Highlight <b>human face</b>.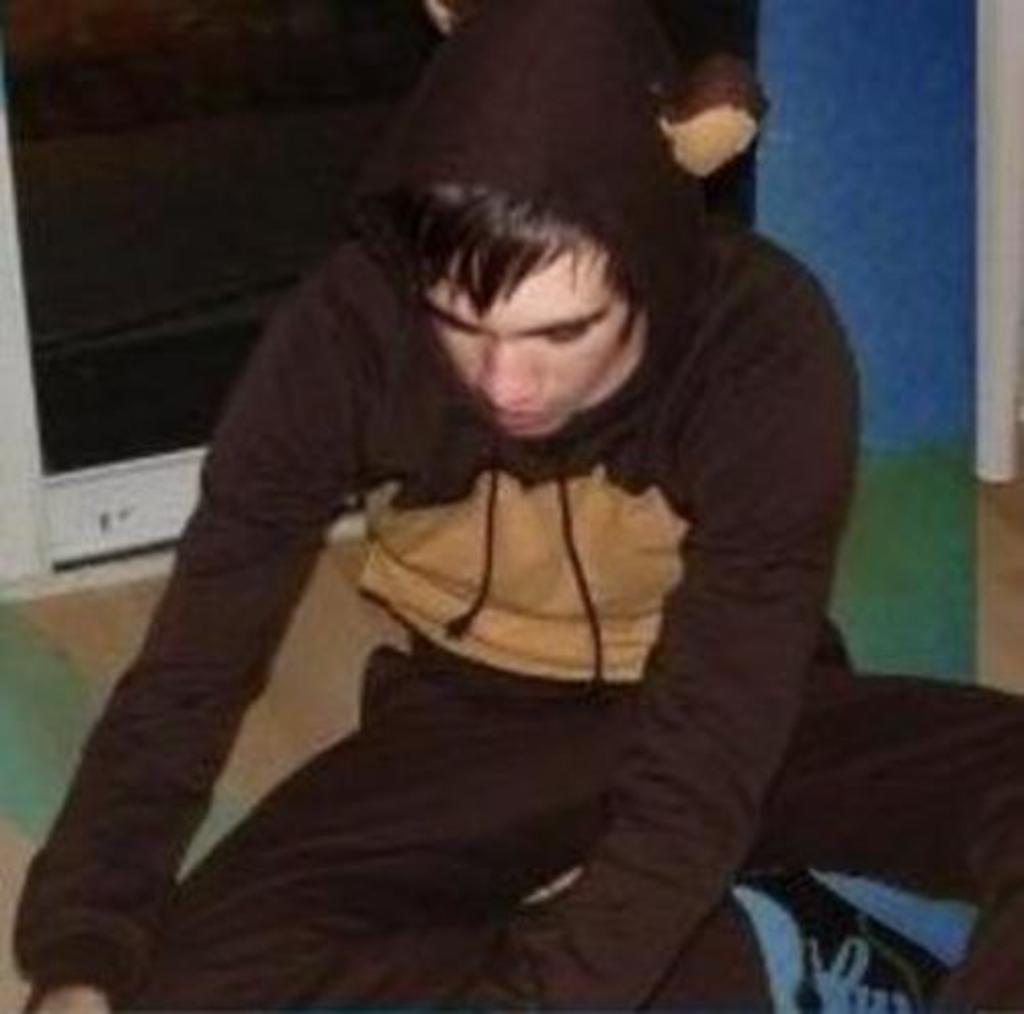
Highlighted region: {"x1": 418, "y1": 244, "x2": 639, "y2": 436}.
